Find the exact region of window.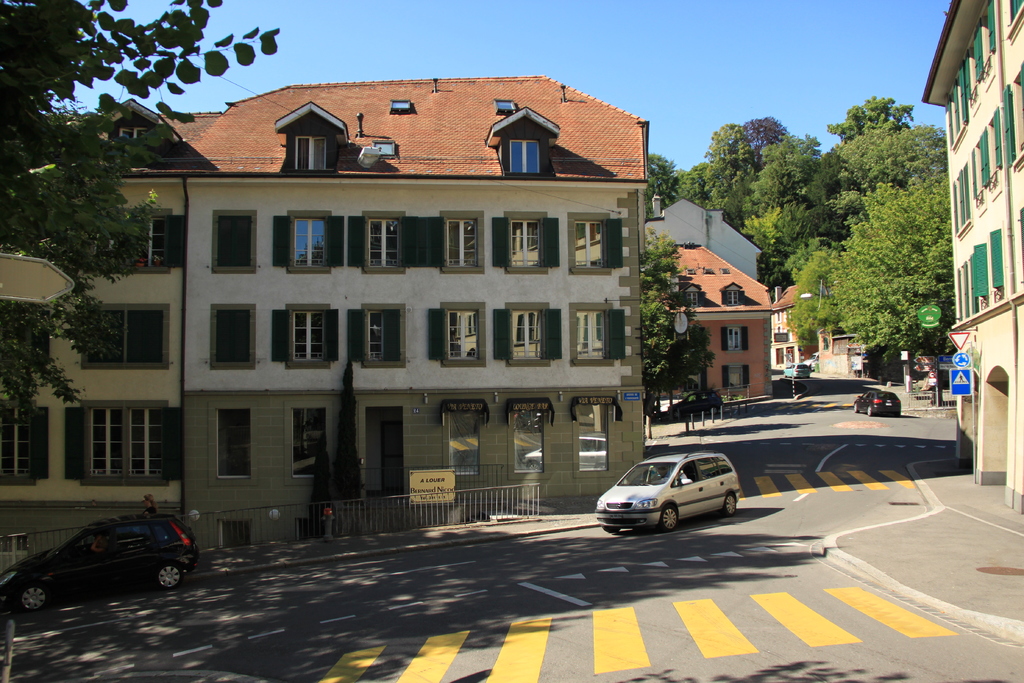
Exact region: pyautogui.locateOnScreen(993, 110, 1000, 166).
